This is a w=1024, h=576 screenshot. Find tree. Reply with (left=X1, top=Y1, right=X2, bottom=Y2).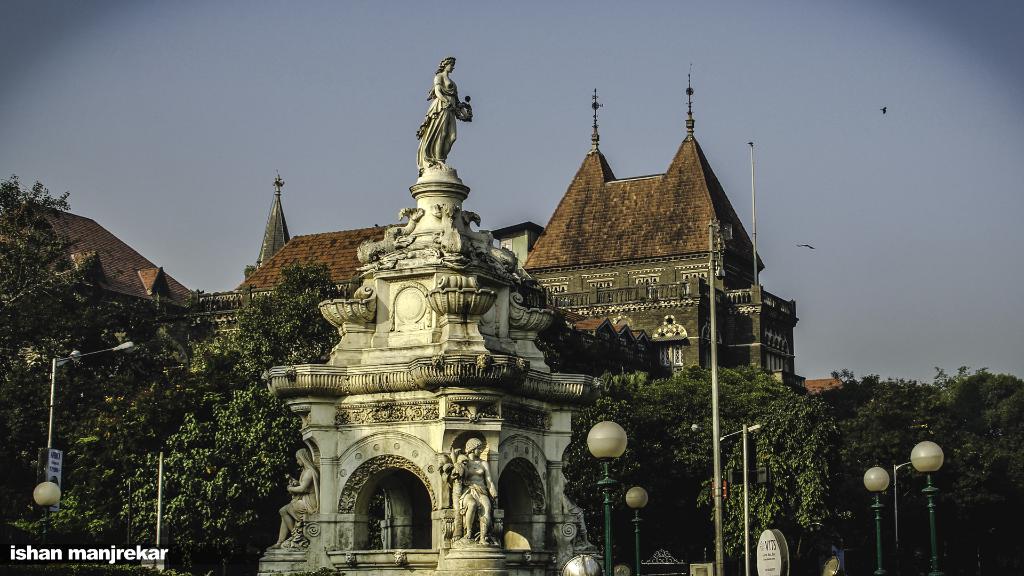
(left=110, top=236, right=331, bottom=540).
